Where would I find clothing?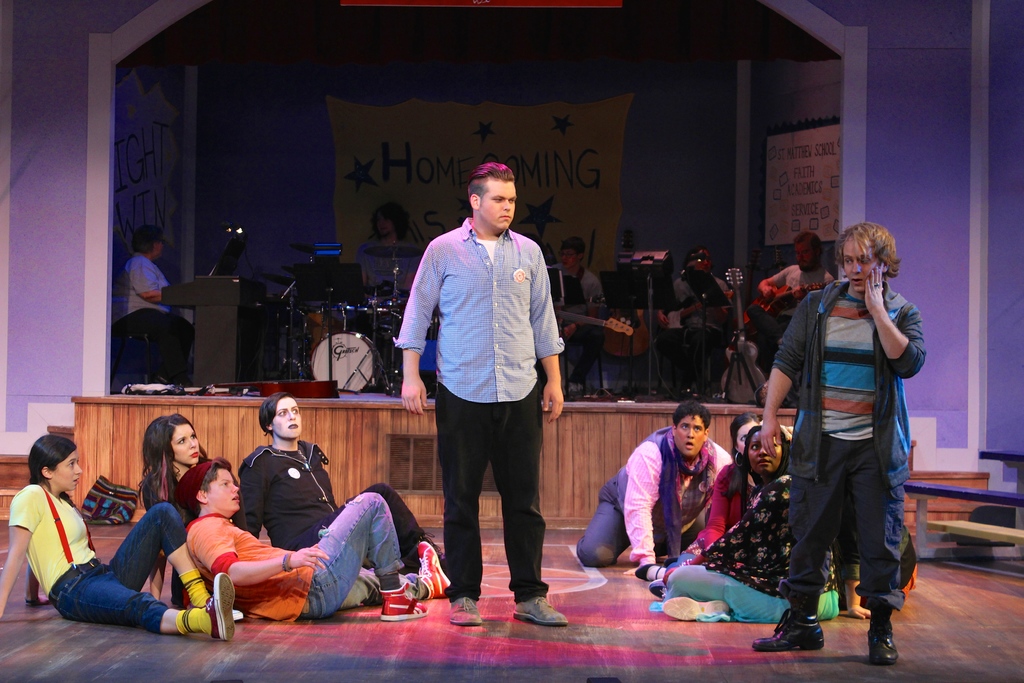
At box=[771, 264, 933, 616].
